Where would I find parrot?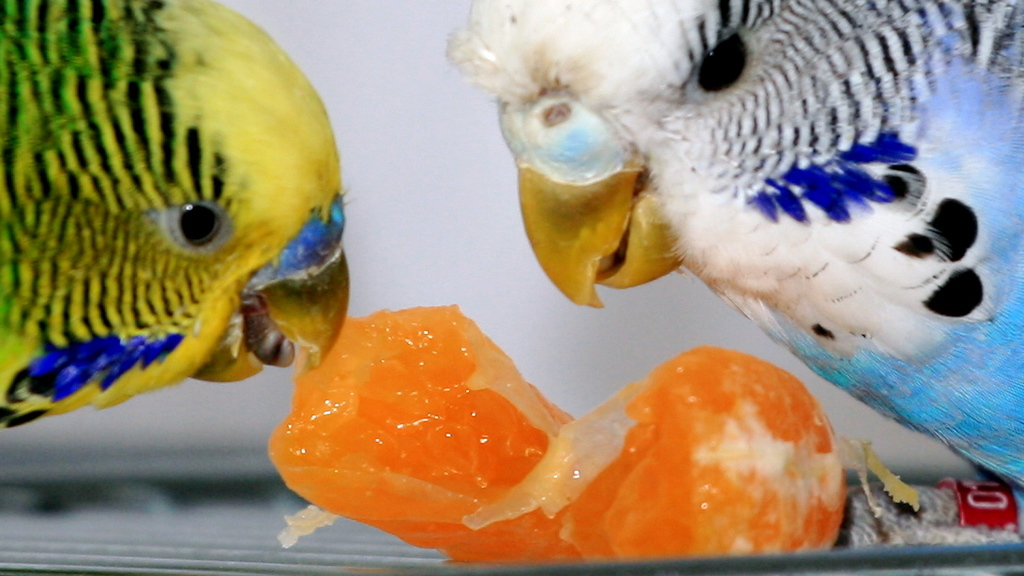
At box=[0, 0, 353, 413].
